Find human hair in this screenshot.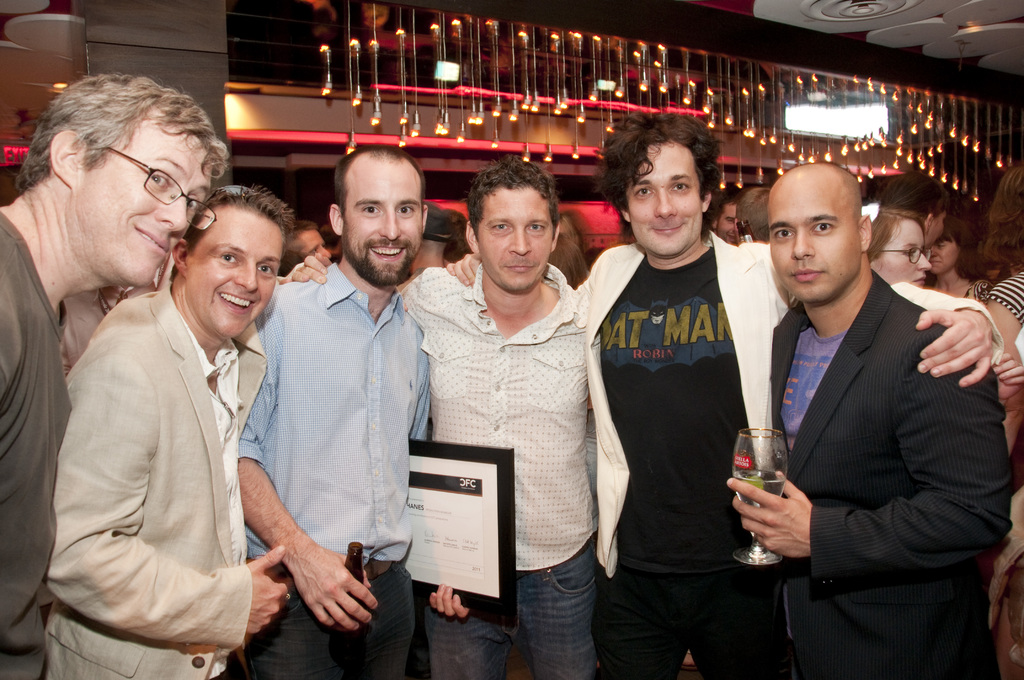
The bounding box for human hair is box(280, 222, 318, 281).
